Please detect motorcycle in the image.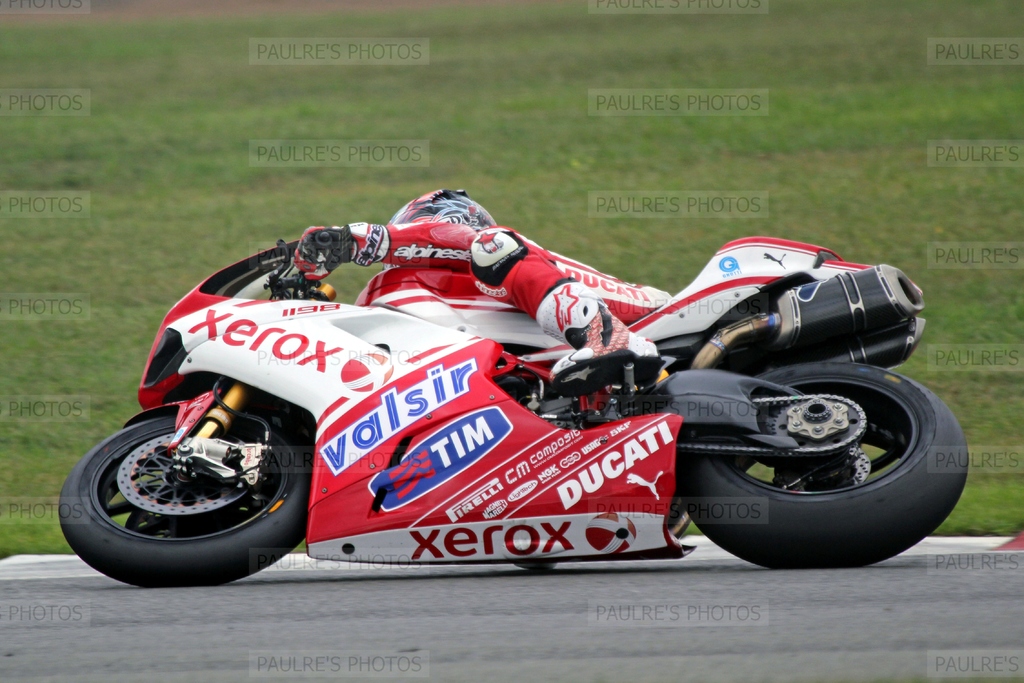
73 221 927 588.
